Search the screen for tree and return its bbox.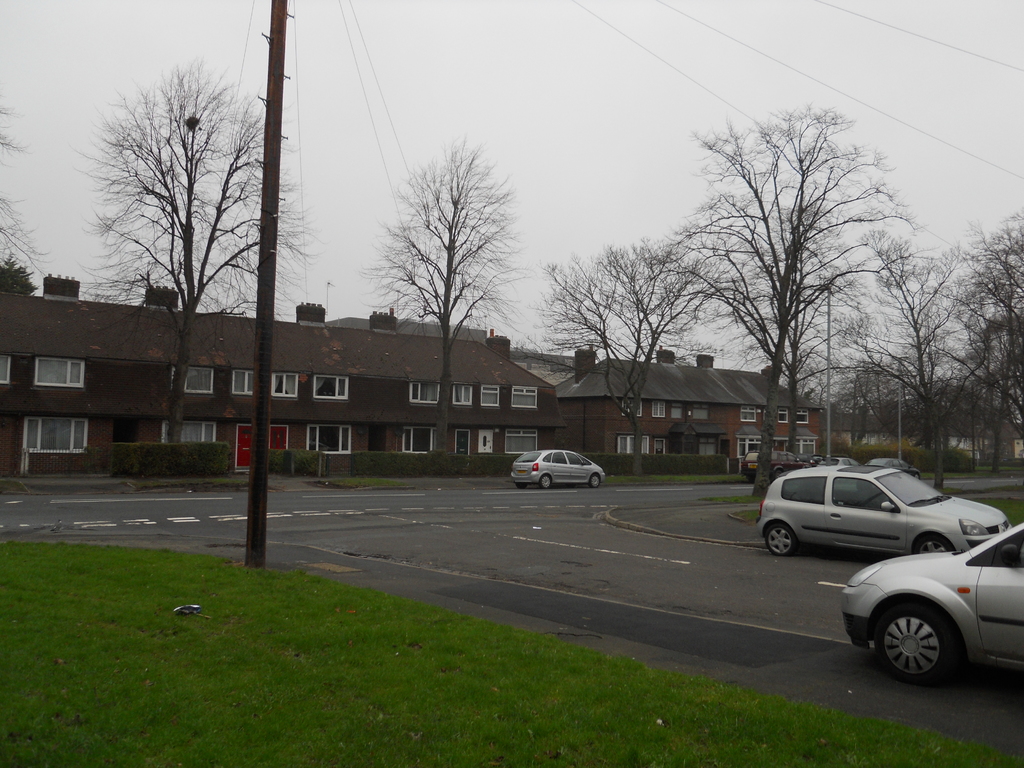
Found: 863:227:968:481.
